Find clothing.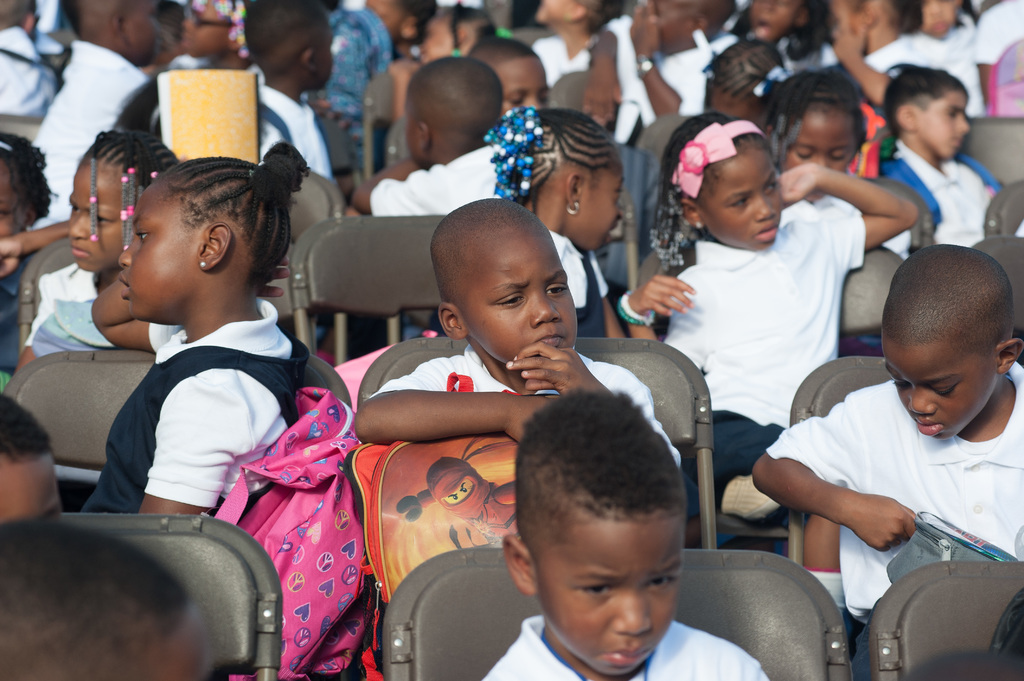
[250,70,339,185].
